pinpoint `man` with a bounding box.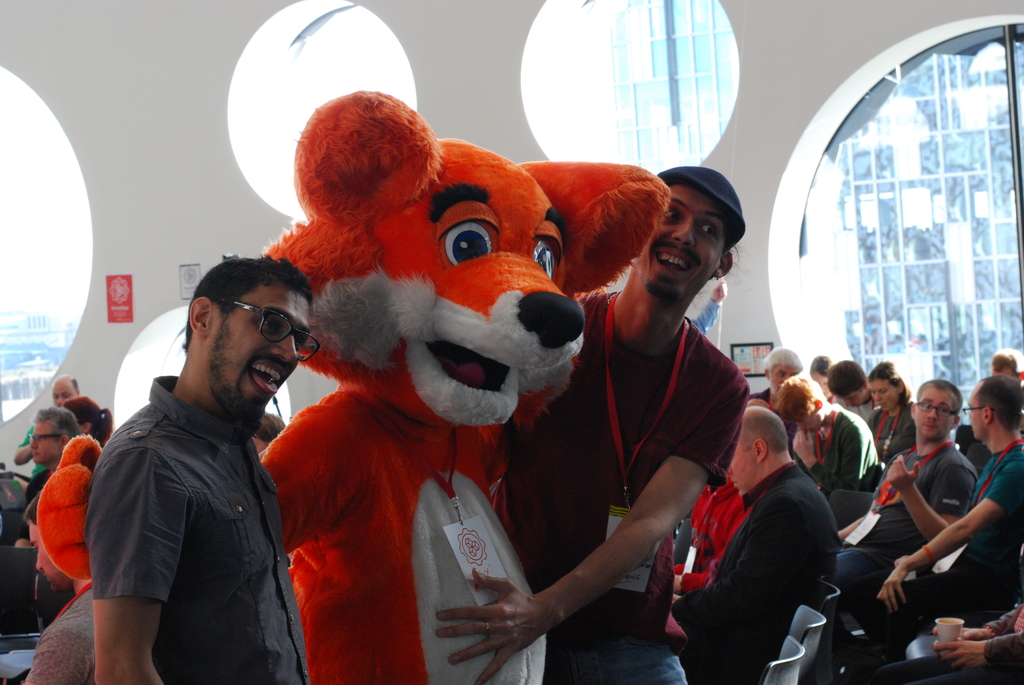
x1=91 y1=257 x2=319 y2=684.
